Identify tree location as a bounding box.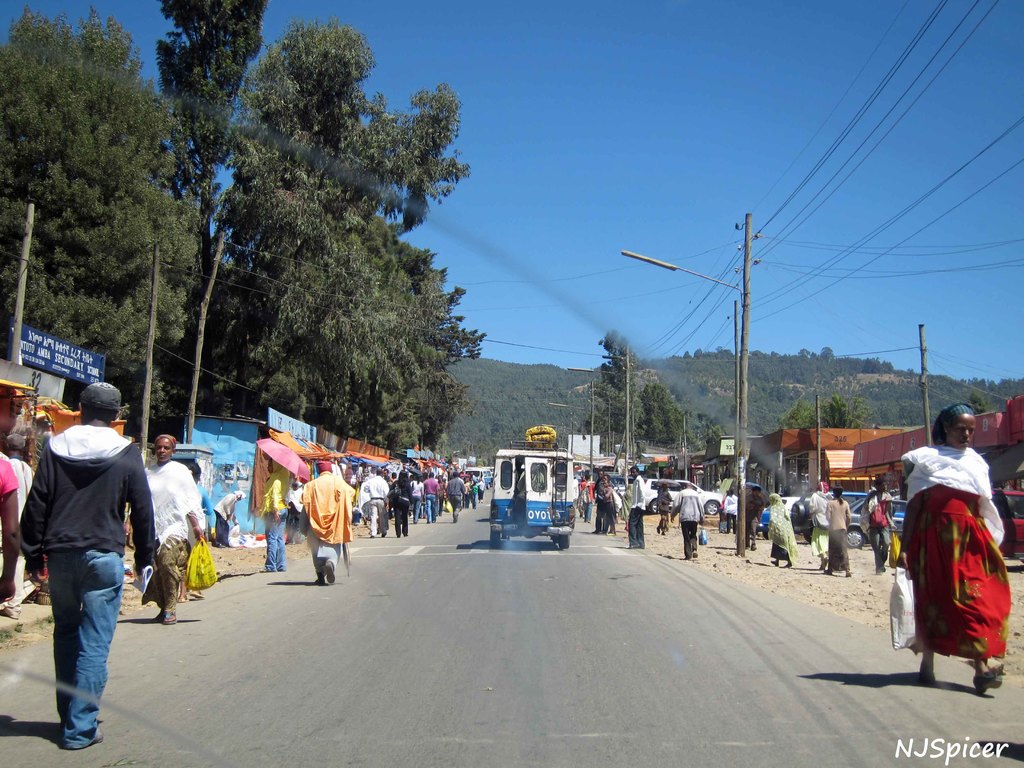
x1=381, y1=234, x2=444, y2=465.
